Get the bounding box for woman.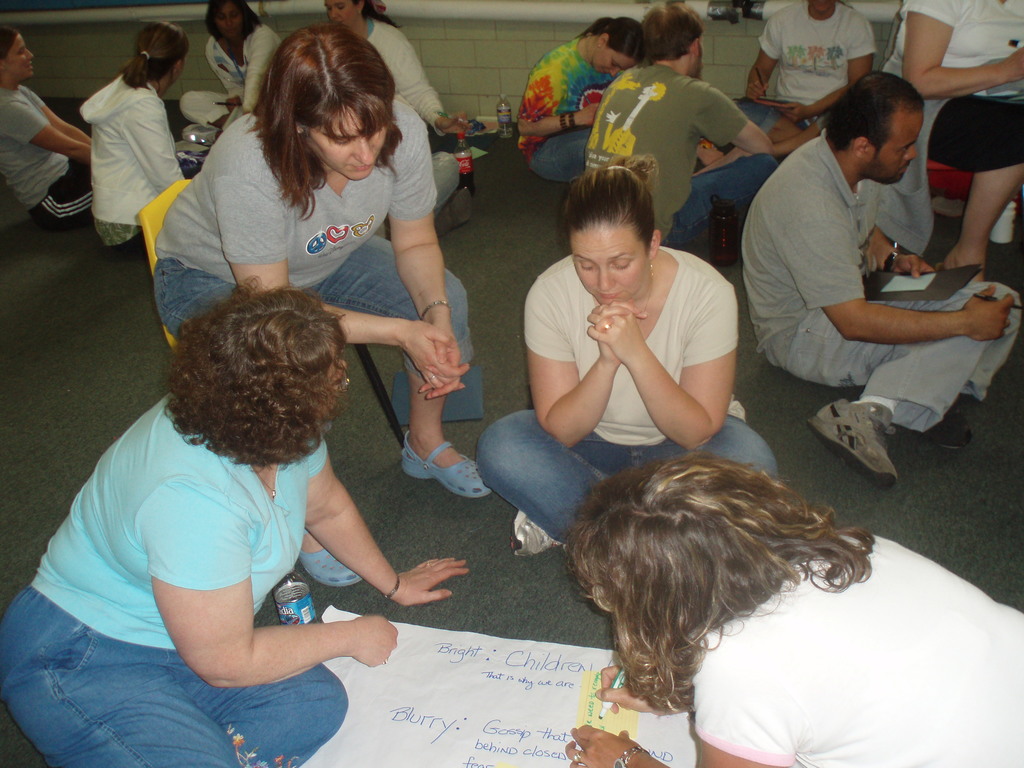
l=319, t=0, r=456, b=140.
